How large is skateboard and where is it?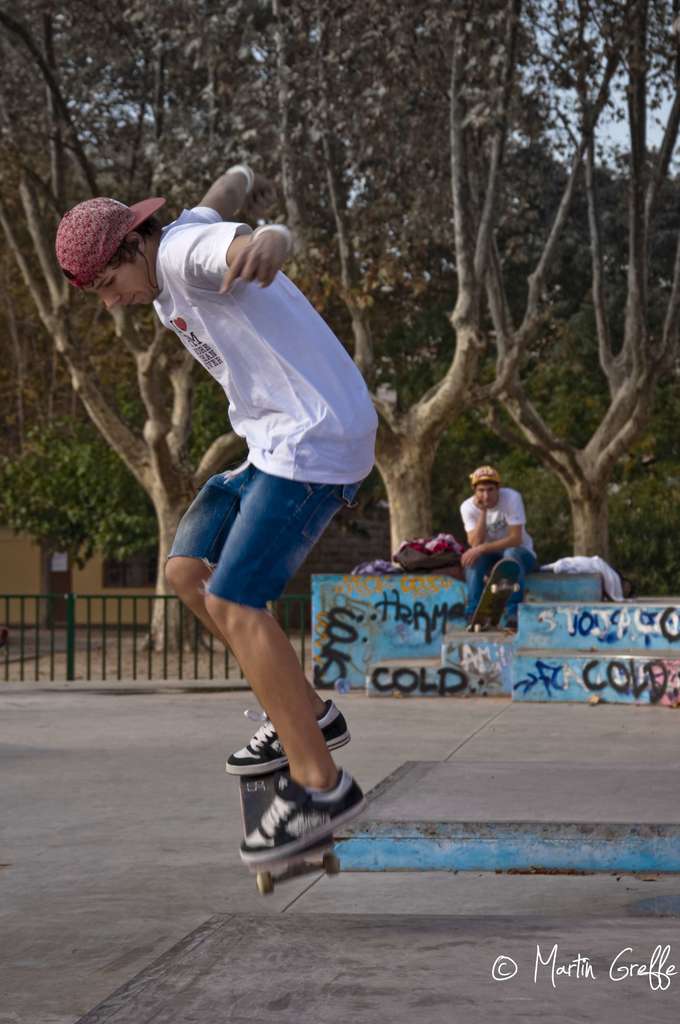
Bounding box: <region>239, 764, 344, 888</region>.
